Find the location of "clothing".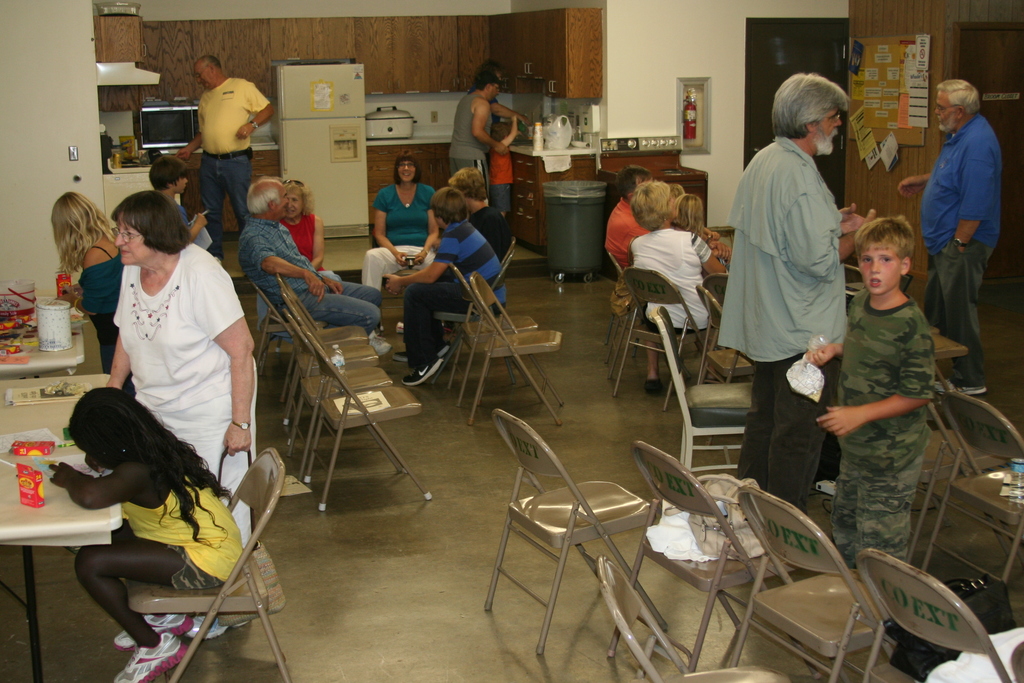
Location: (916, 249, 986, 391).
